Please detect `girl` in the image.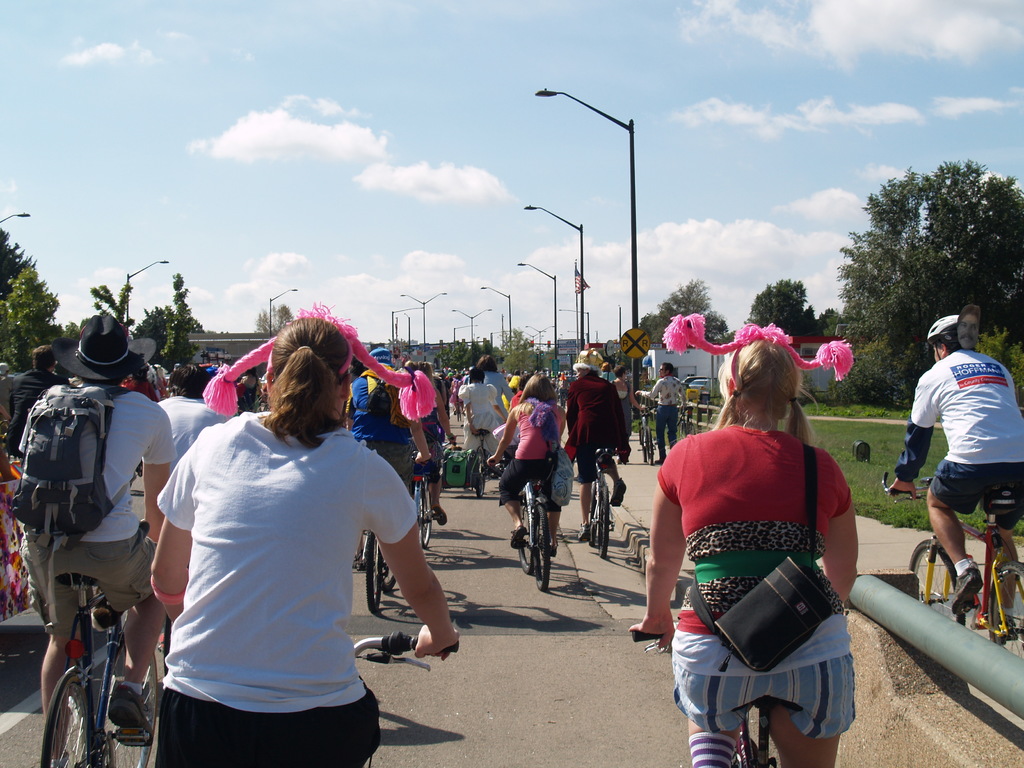
[493, 376, 572, 542].
